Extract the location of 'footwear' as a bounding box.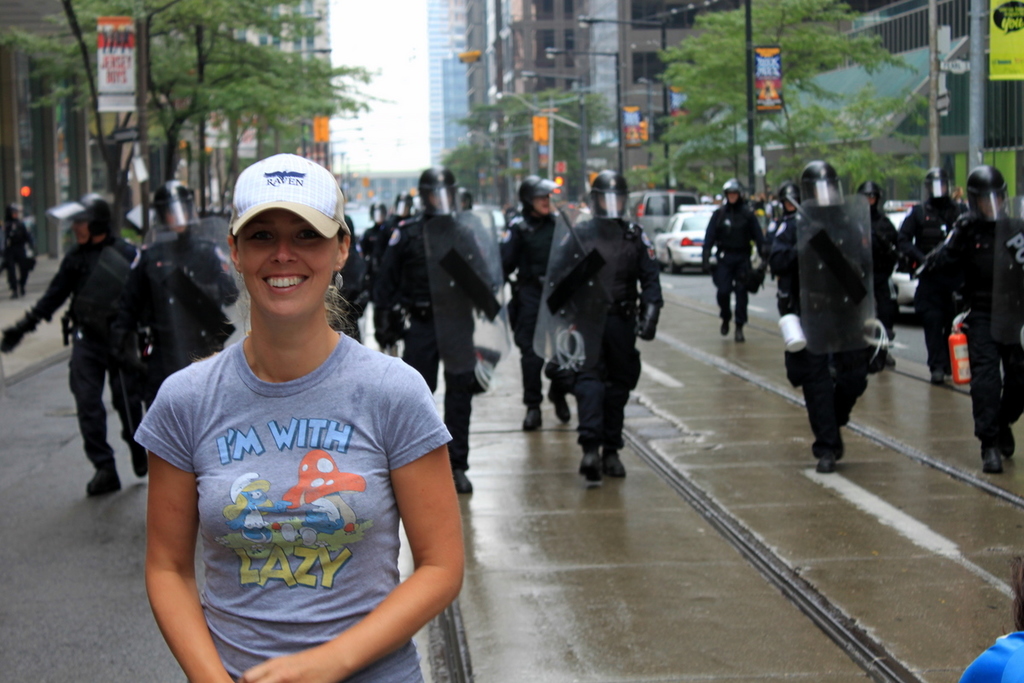
(x1=91, y1=462, x2=125, y2=493).
